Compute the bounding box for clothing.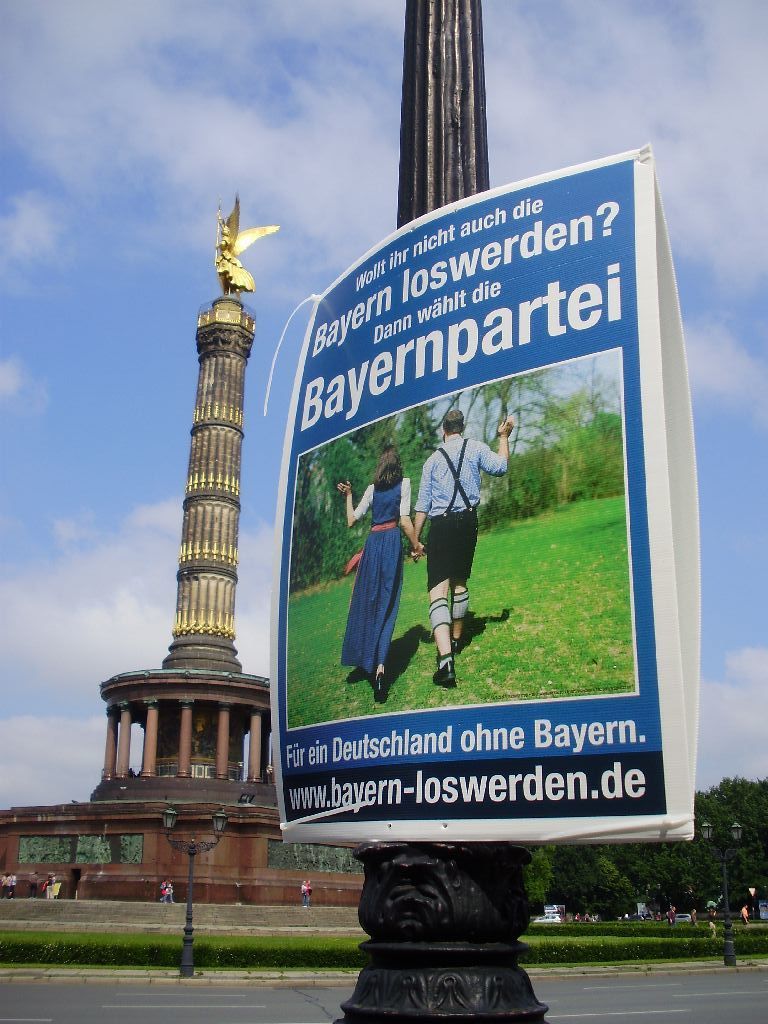
(x1=341, y1=445, x2=432, y2=712).
